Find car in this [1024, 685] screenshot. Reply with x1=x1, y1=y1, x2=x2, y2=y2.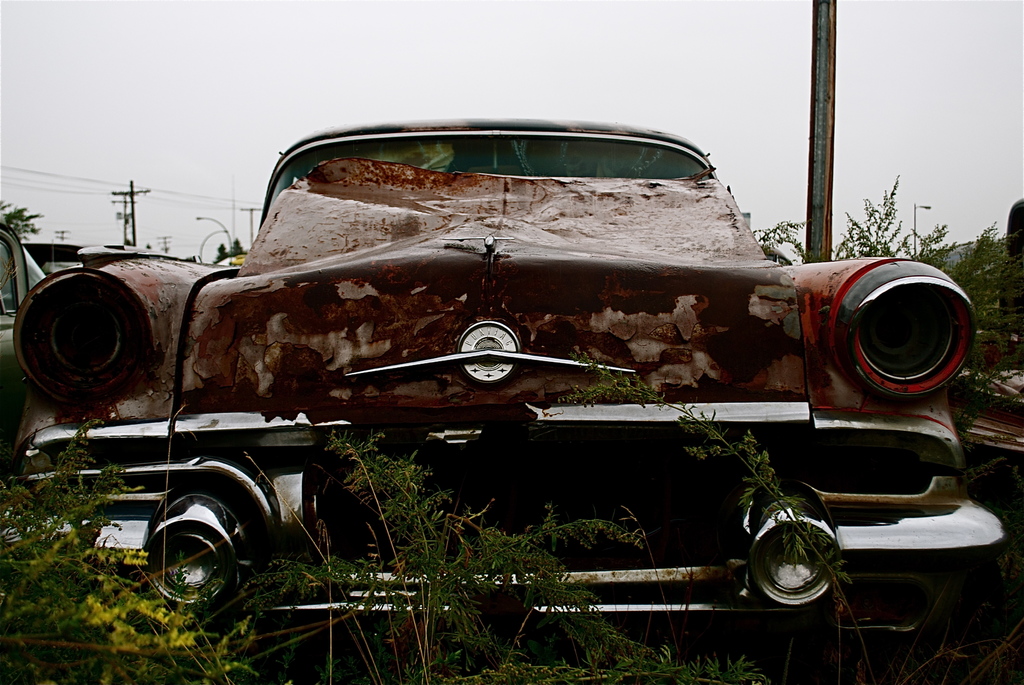
x1=0, y1=218, x2=47, y2=452.
